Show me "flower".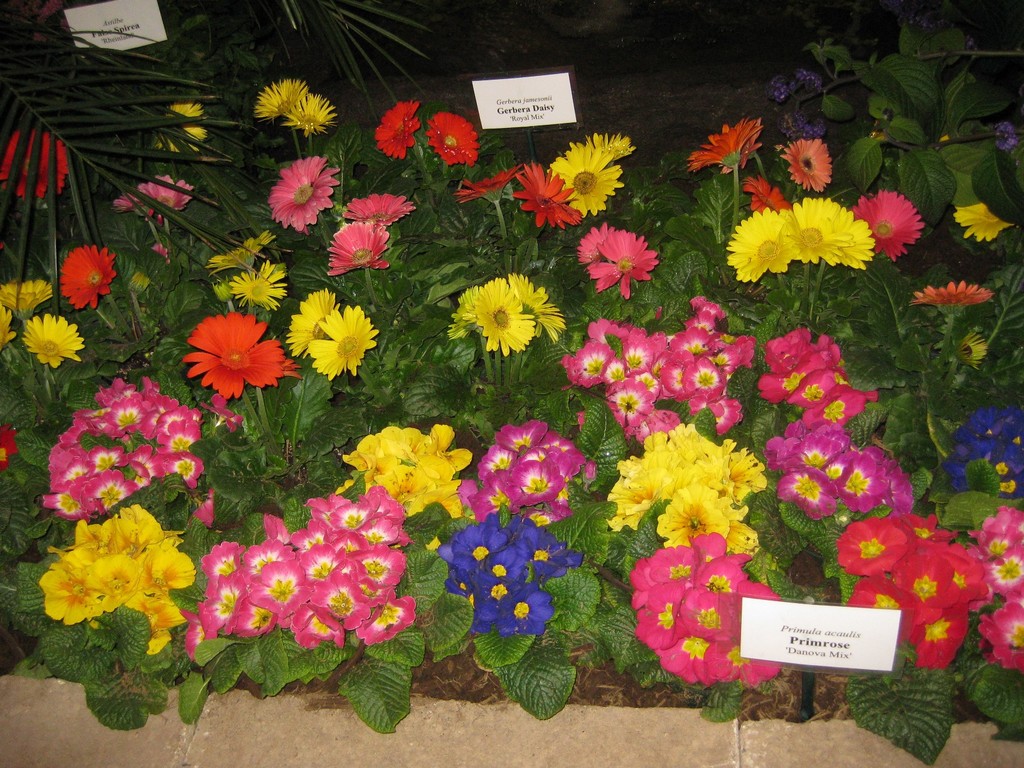
"flower" is here: x1=0 y1=423 x2=17 y2=470.
